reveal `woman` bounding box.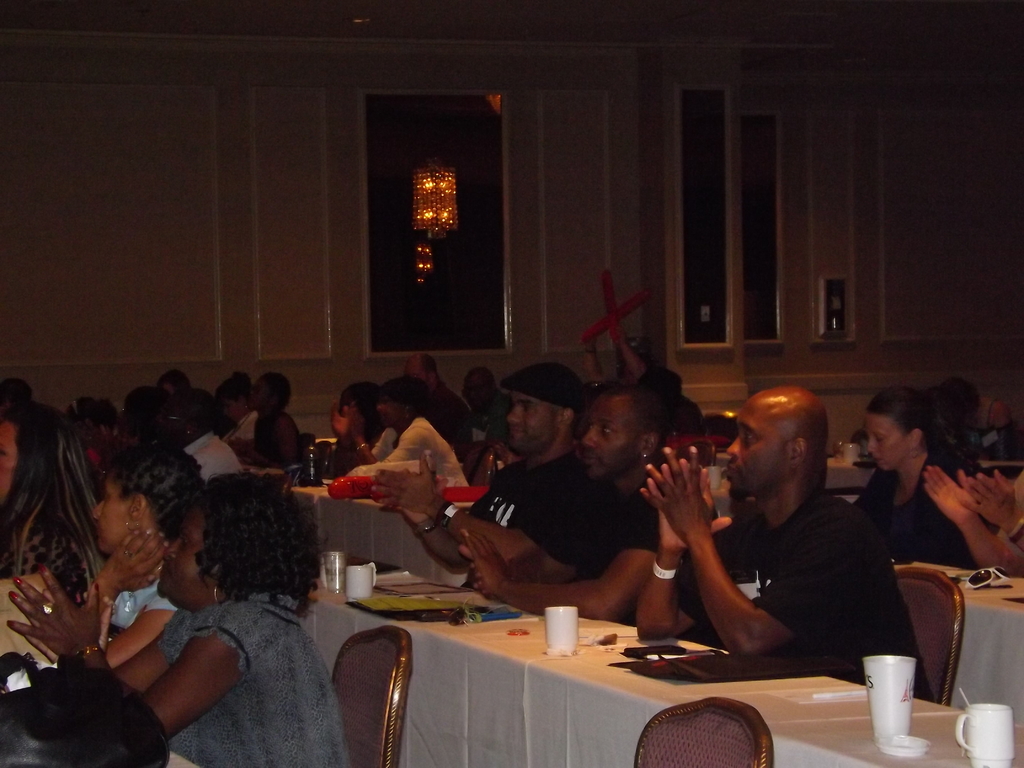
Revealed: detection(83, 445, 207, 671).
